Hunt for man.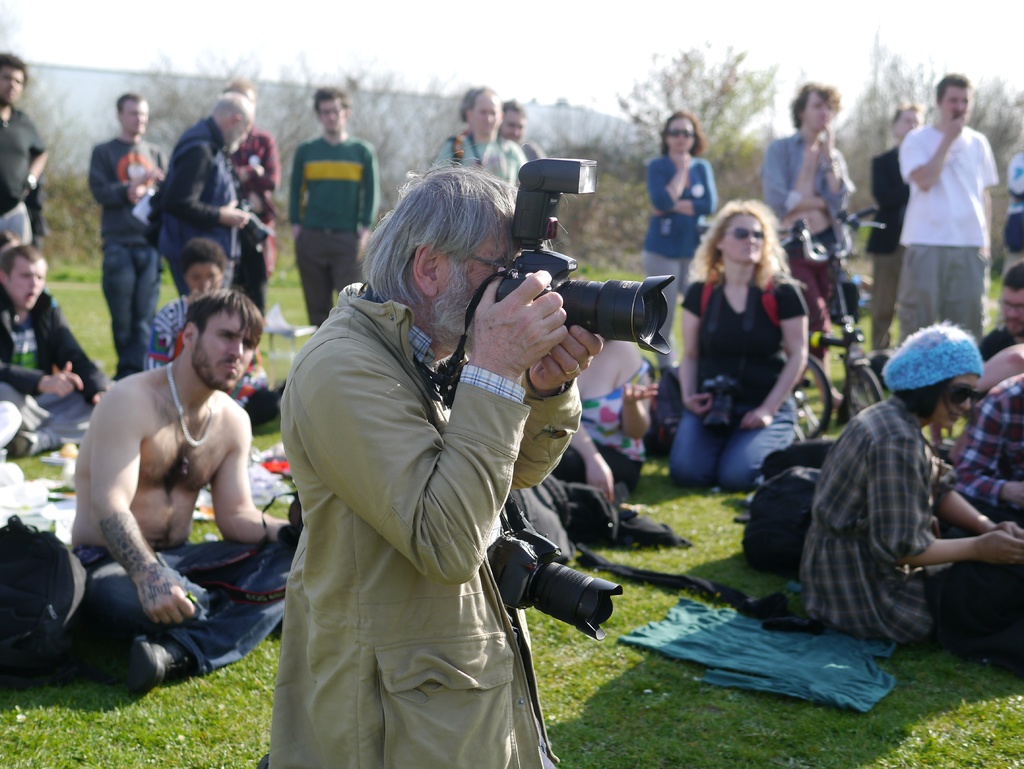
Hunted down at (60, 266, 279, 706).
